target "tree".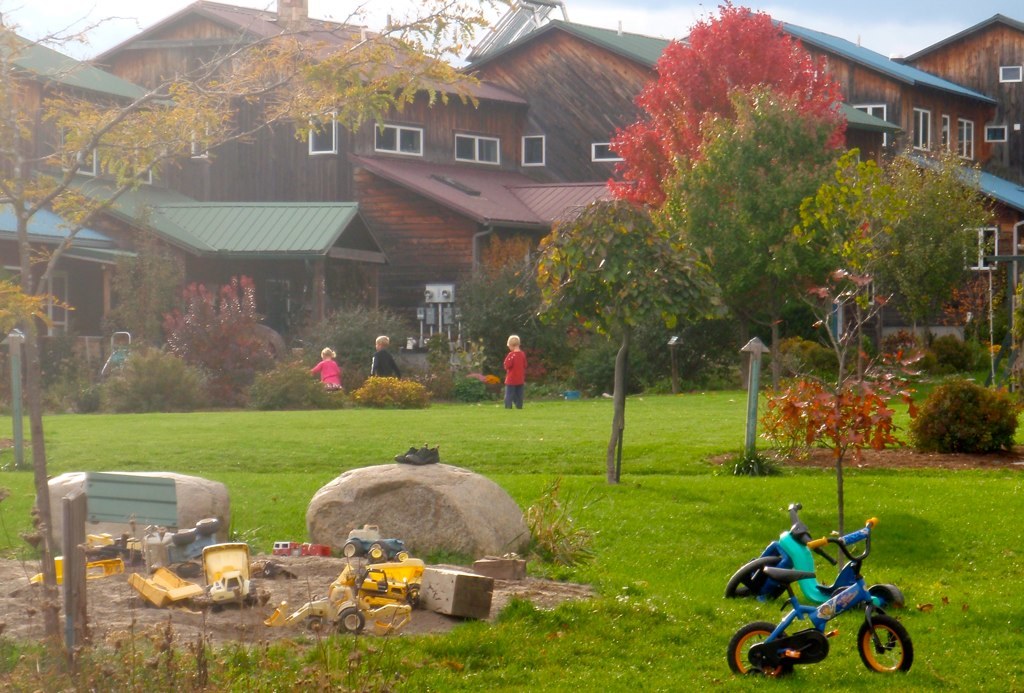
Target region: [0,0,519,648].
